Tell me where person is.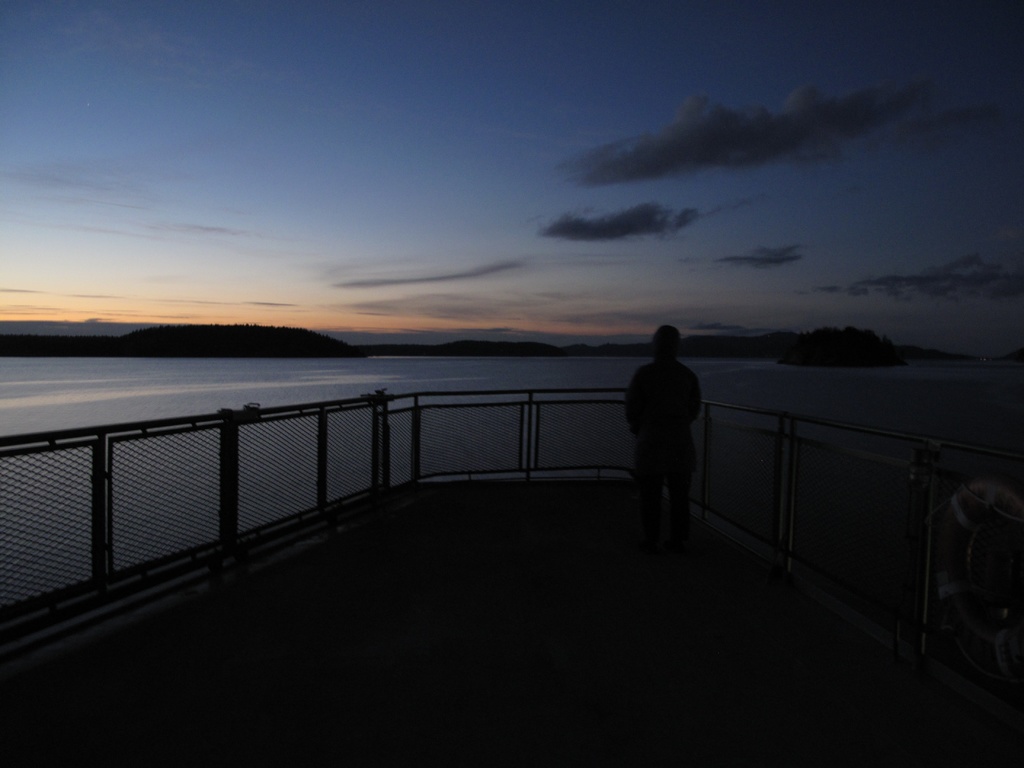
person is at bbox(627, 318, 707, 567).
